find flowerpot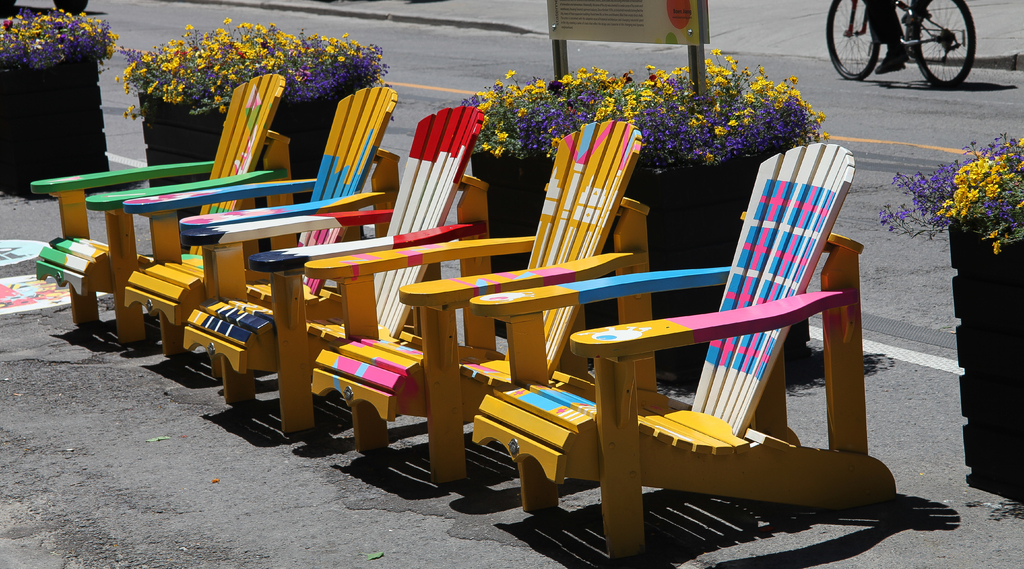
[x1=469, y1=143, x2=809, y2=379]
